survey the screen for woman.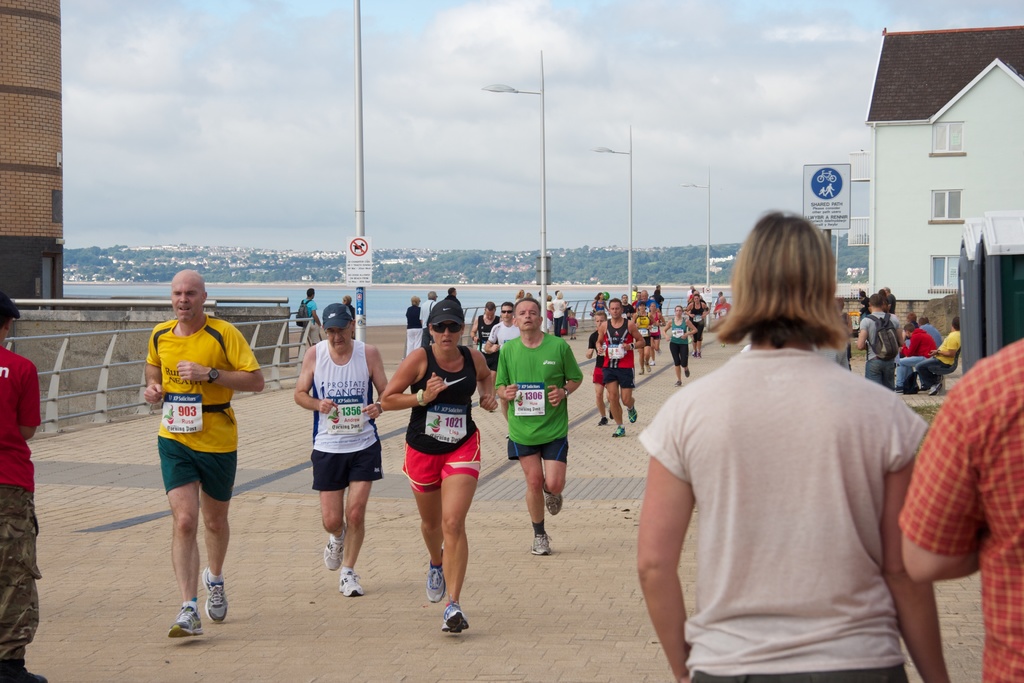
Survey found: Rect(878, 286, 890, 314).
